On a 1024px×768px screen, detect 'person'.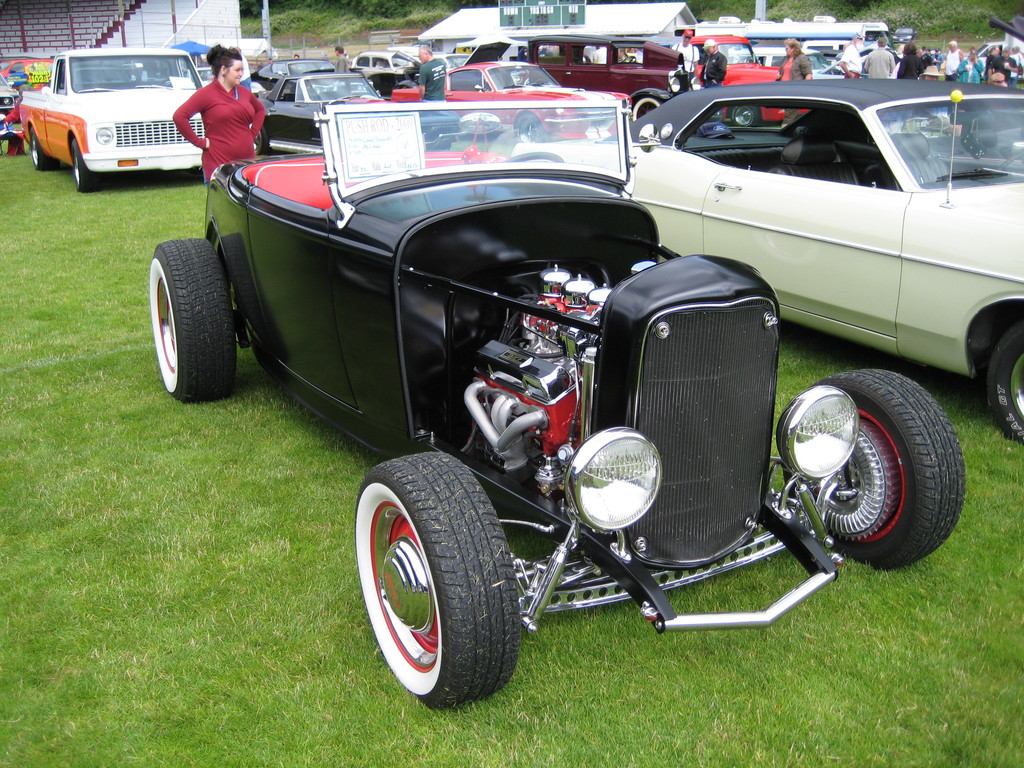
locate(865, 38, 893, 79).
